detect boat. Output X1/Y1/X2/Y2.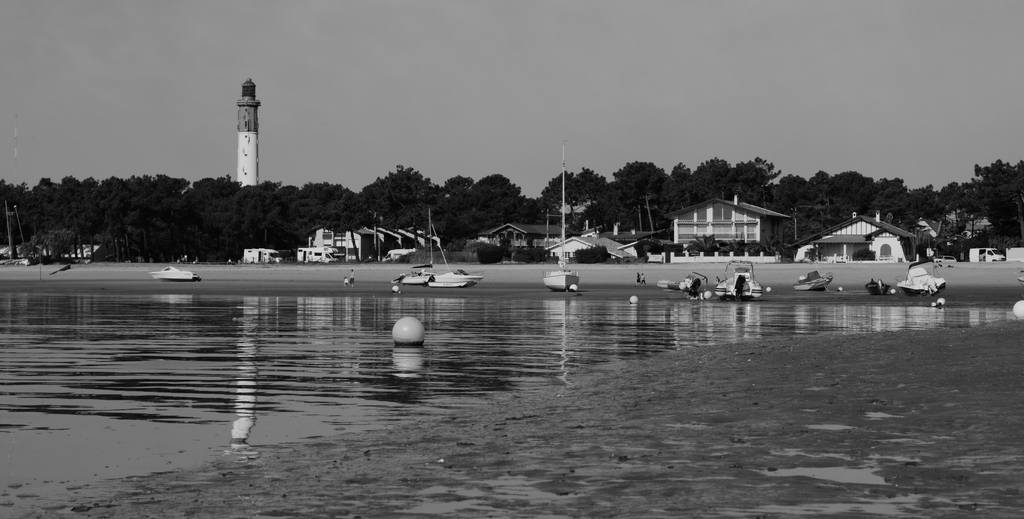
713/267/768/302.
